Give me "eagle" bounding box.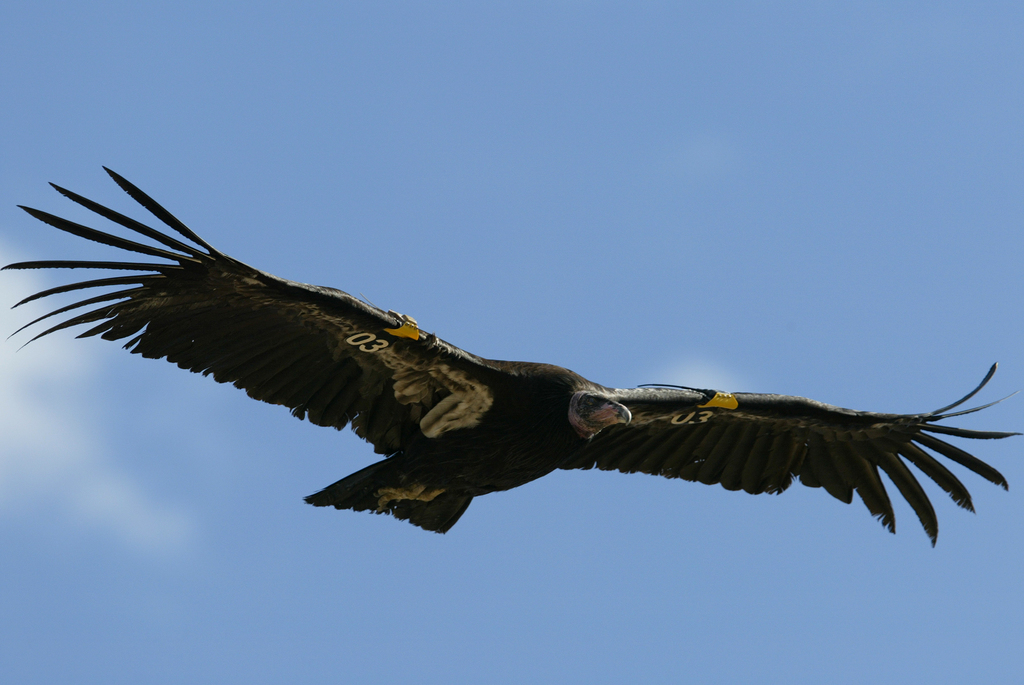
{"left": 0, "top": 166, "right": 1023, "bottom": 544}.
